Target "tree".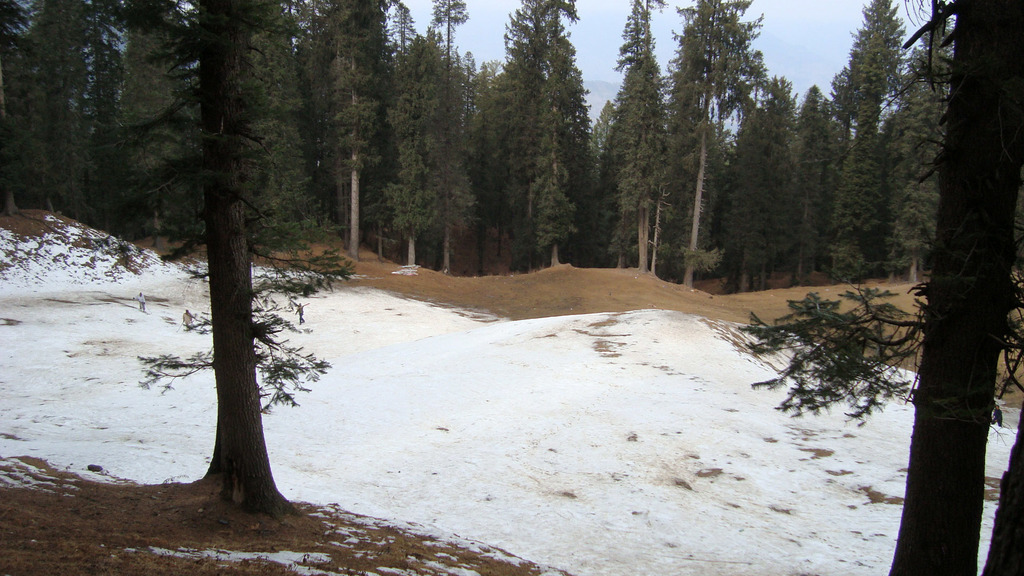
Target region: select_region(478, 59, 532, 270).
